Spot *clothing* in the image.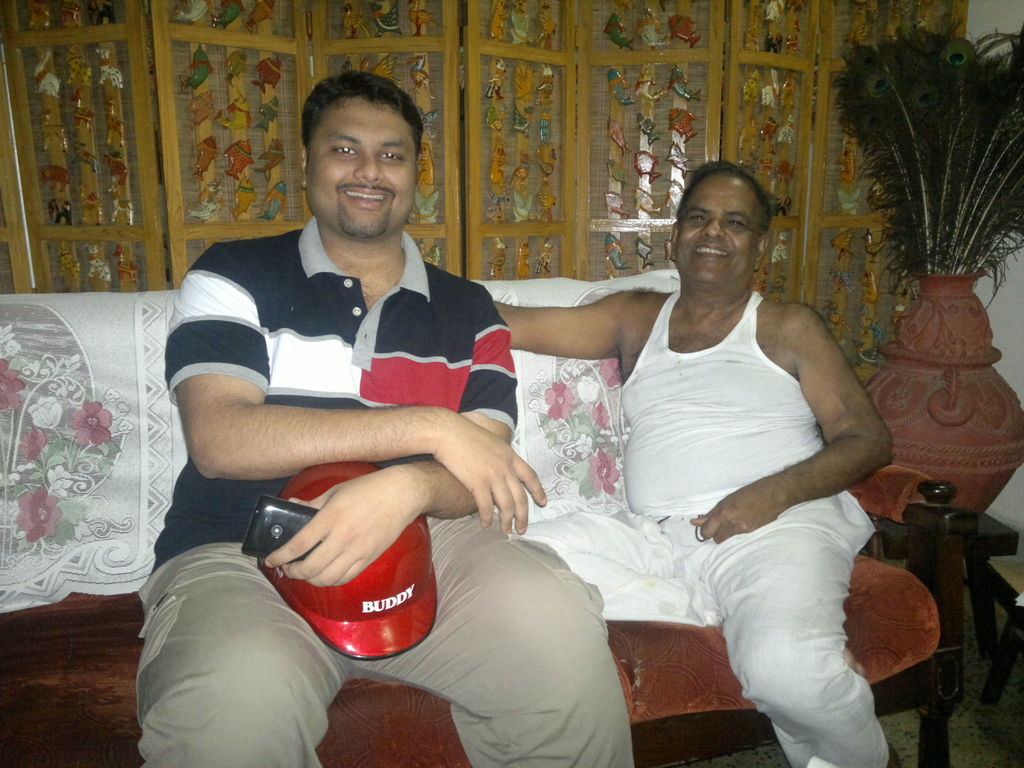
*clothing* found at left=678, top=175, right=757, bottom=276.
